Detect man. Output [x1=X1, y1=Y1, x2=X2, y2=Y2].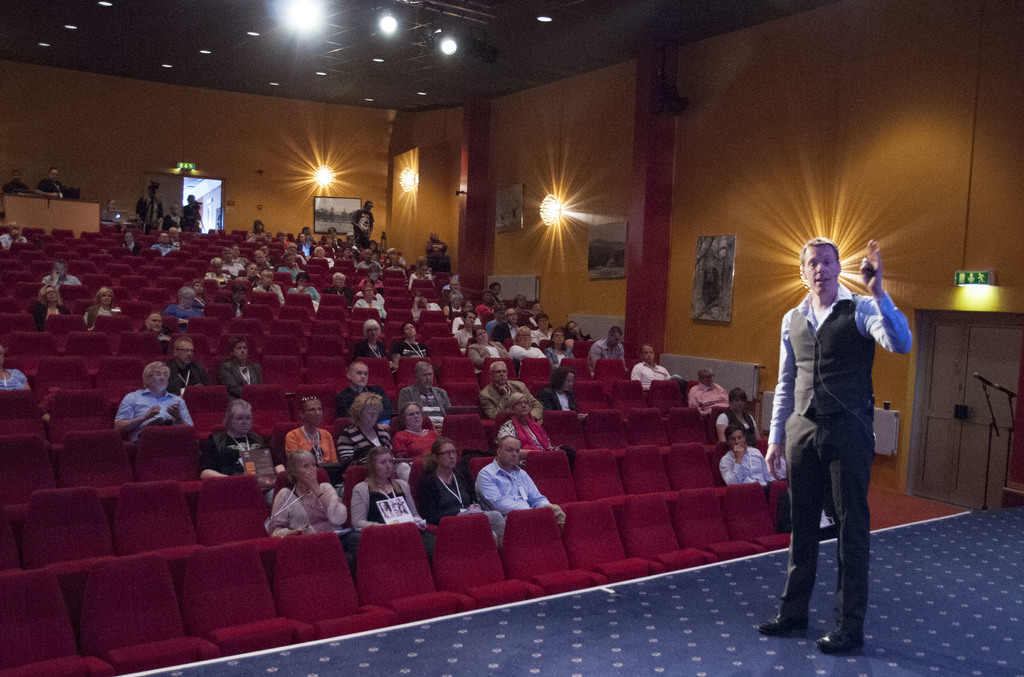
[x1=395, y1=359, x2=447, y2=430].
